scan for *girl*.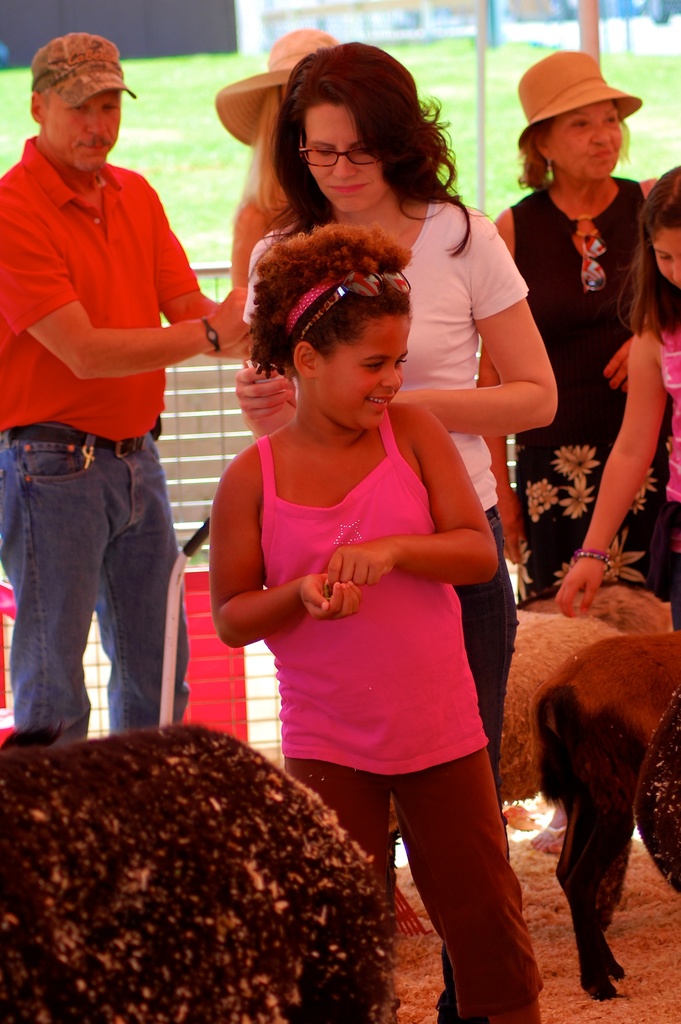
Scan result: pyautogui.locateOnScreen(559, 168, 680, 626).
